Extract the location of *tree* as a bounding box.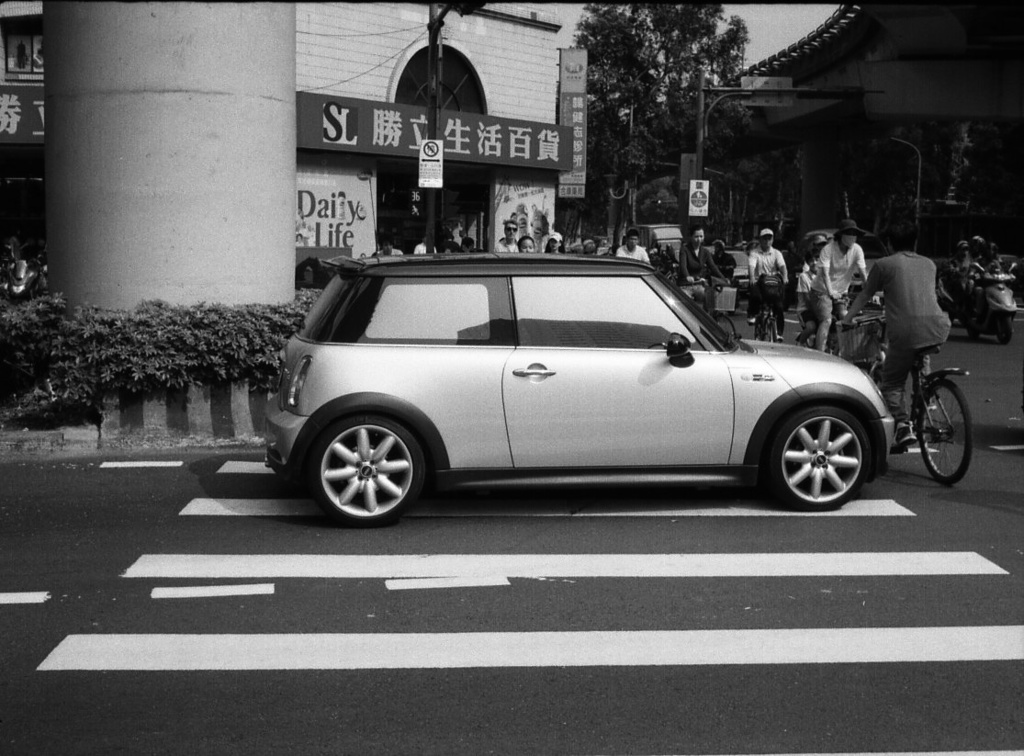
576,0,766,225.
